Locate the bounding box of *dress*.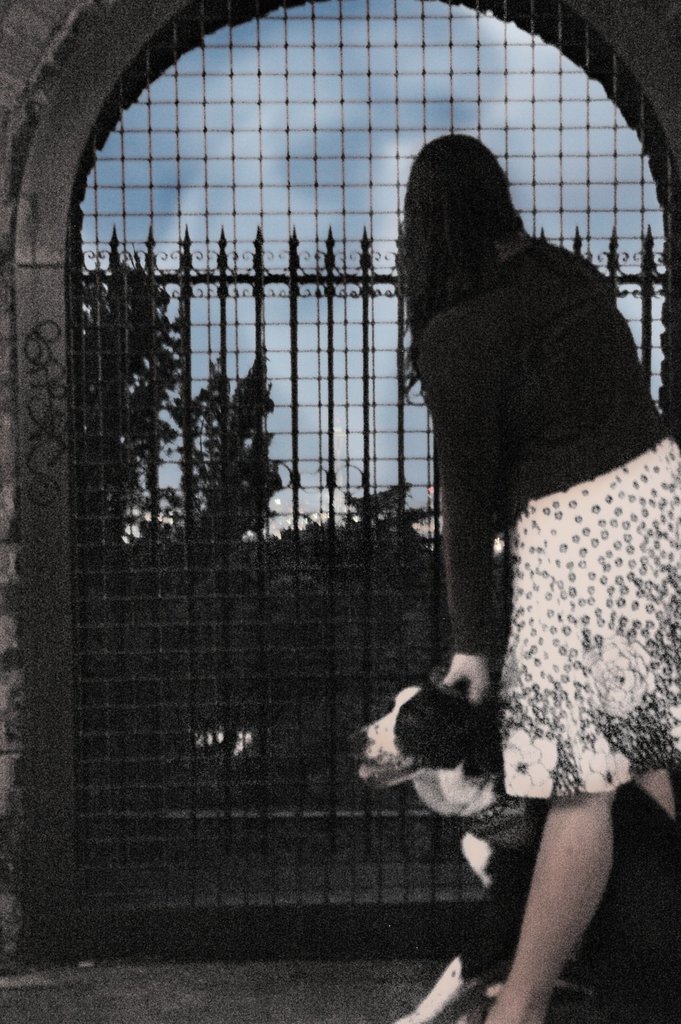
Bounding box: pyautogui.locateOnScreen(496, 440, 680, 795).
